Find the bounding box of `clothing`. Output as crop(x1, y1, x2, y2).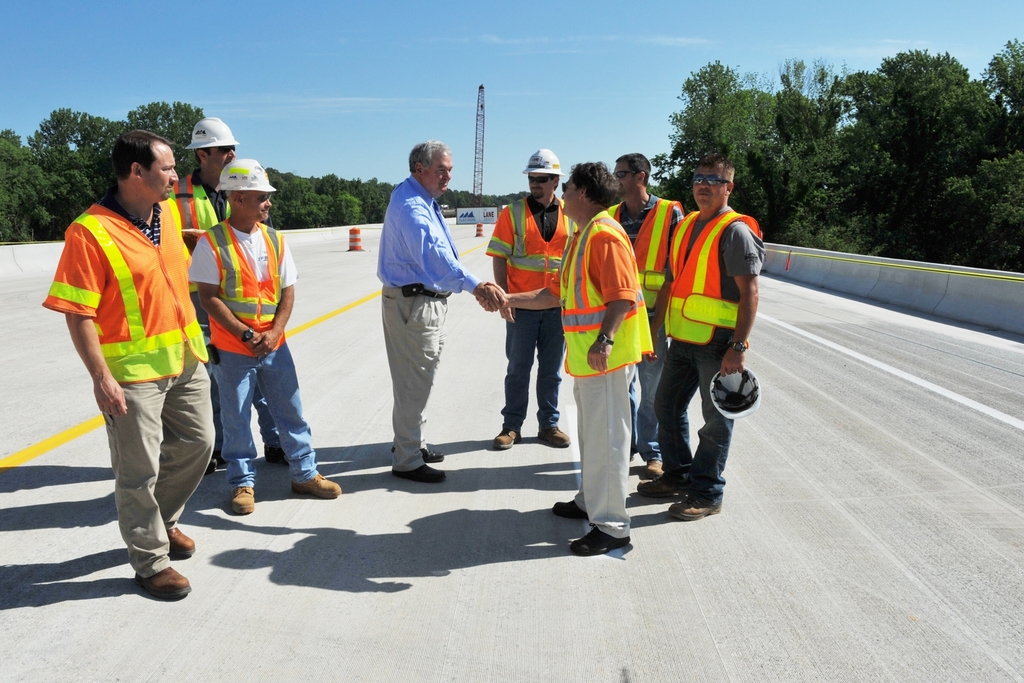
crop(607, 188, 682, 458).
